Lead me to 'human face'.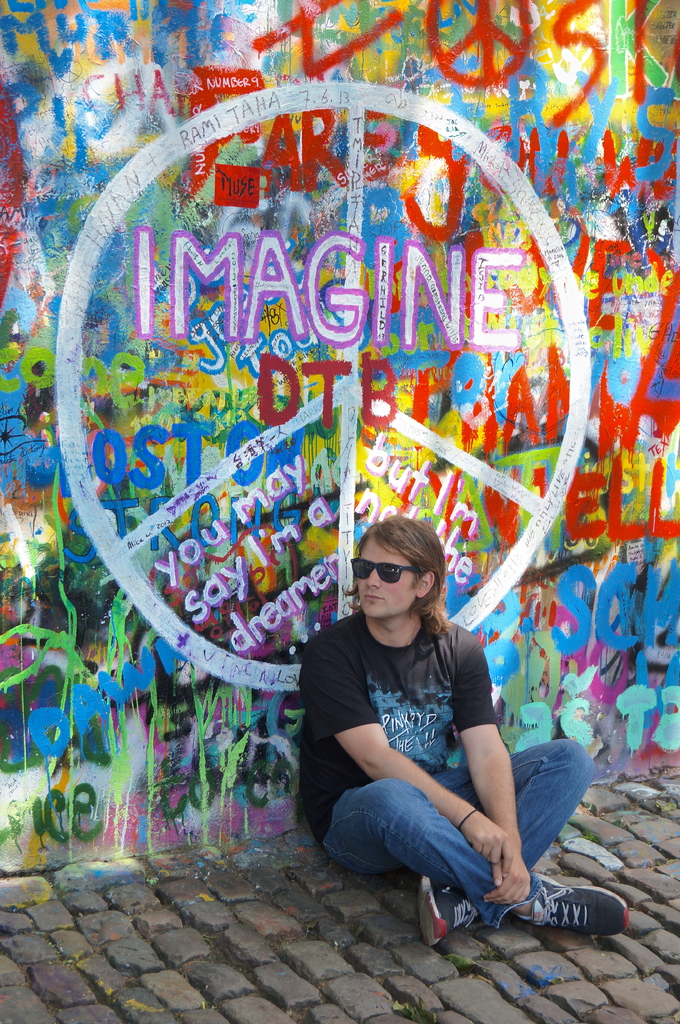
Lead to {"x1": 350, "y1": 541, "x2": 418, "y2": 612}.
